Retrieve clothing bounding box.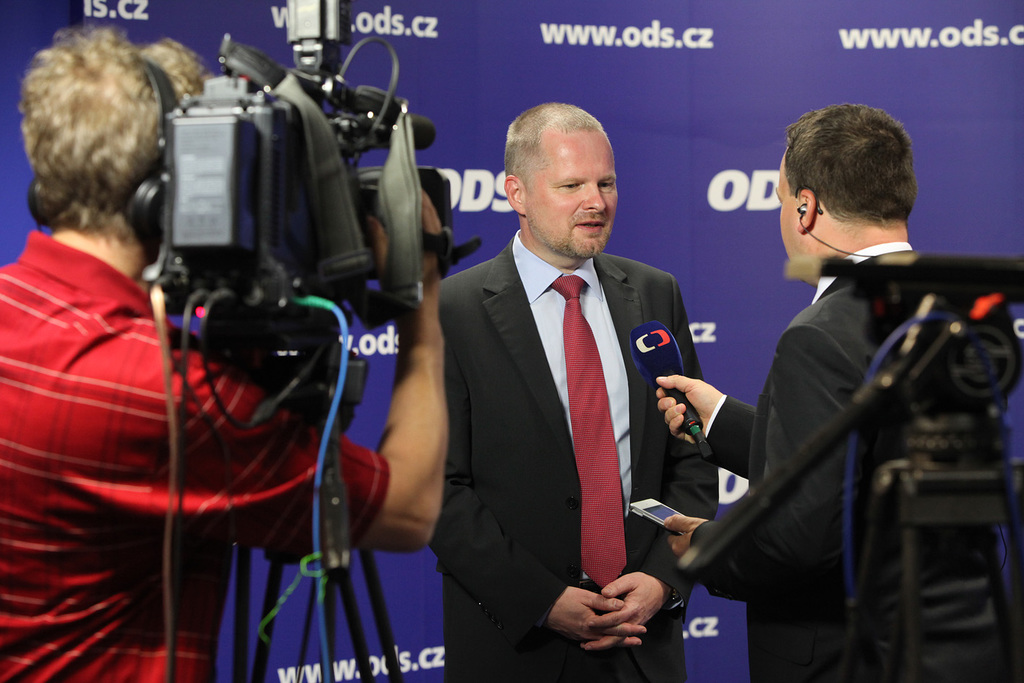
Bounding box: [x1=433, y1=236, x2=702, y2=661].
